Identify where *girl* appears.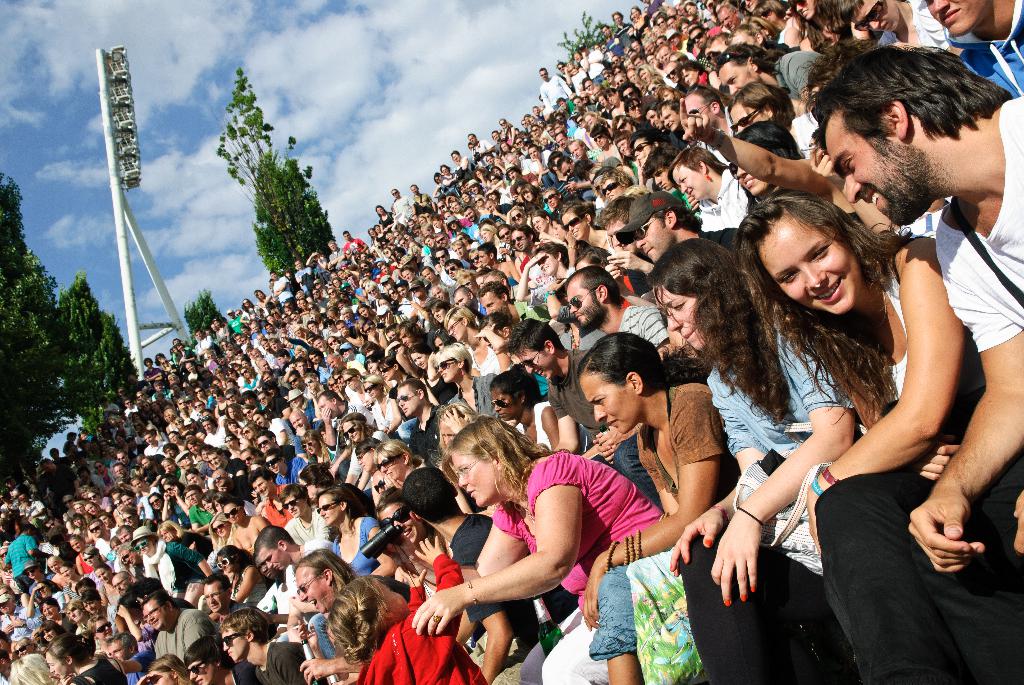
Appears at 788 0 856 51.
